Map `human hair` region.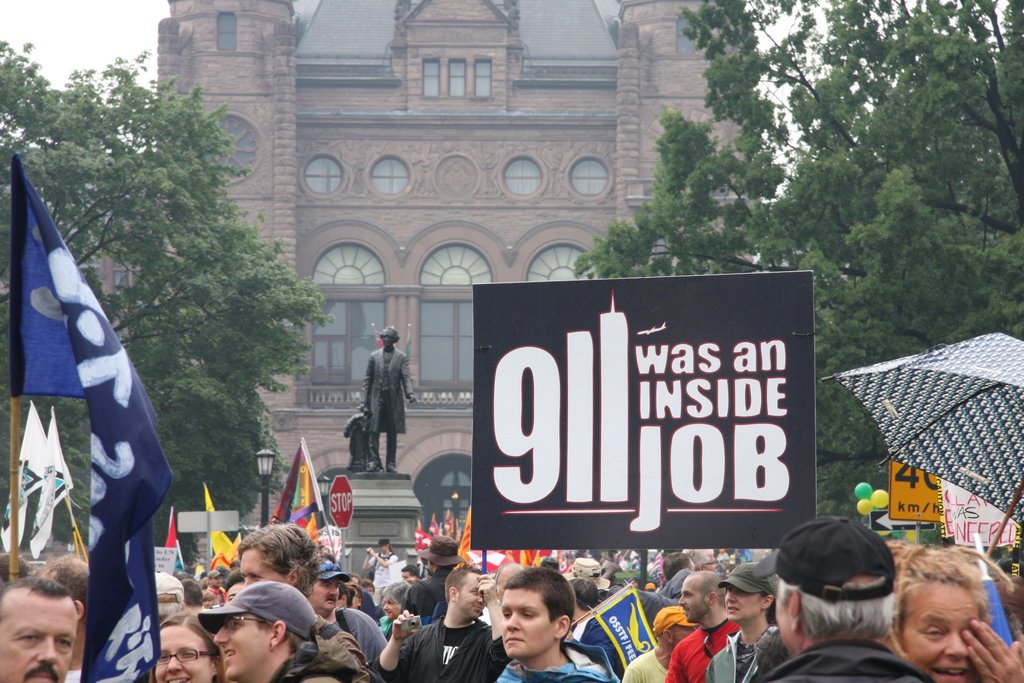
Mapped to {"x1": 780, "y1": 530, "x2": 915, "y2": 654}.
